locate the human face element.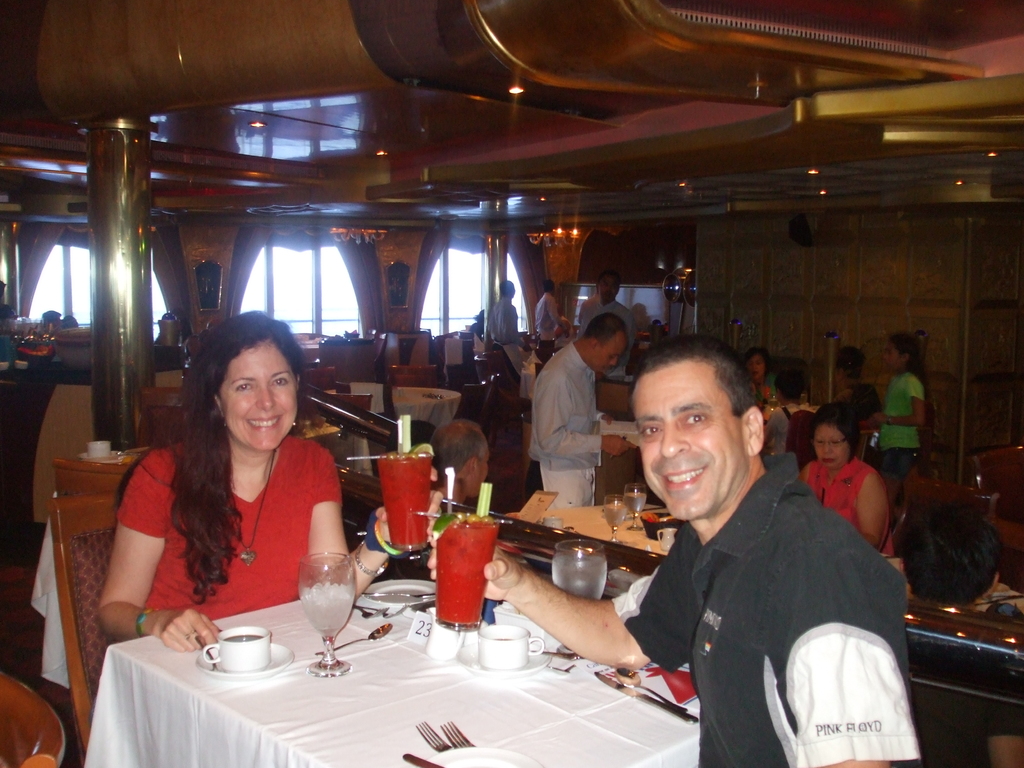
Element bbox: BBox(599, 276, 619, 301).
